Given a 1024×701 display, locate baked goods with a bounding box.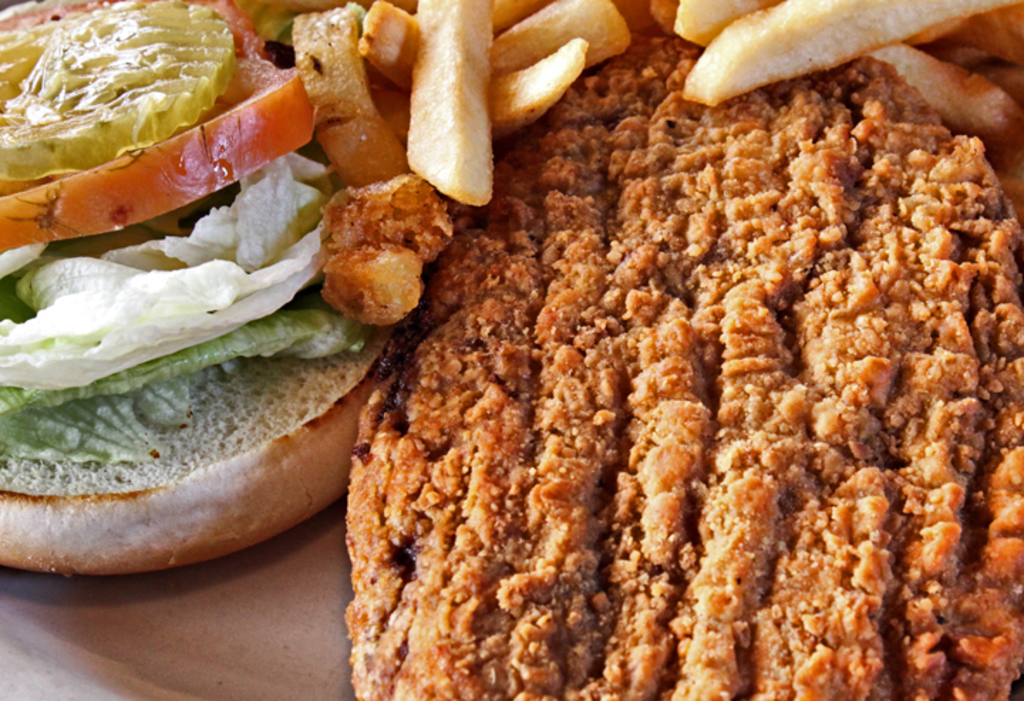
Located: {"x1": 336, "y1": 24, "x2": 1023, "y2": 700}.
